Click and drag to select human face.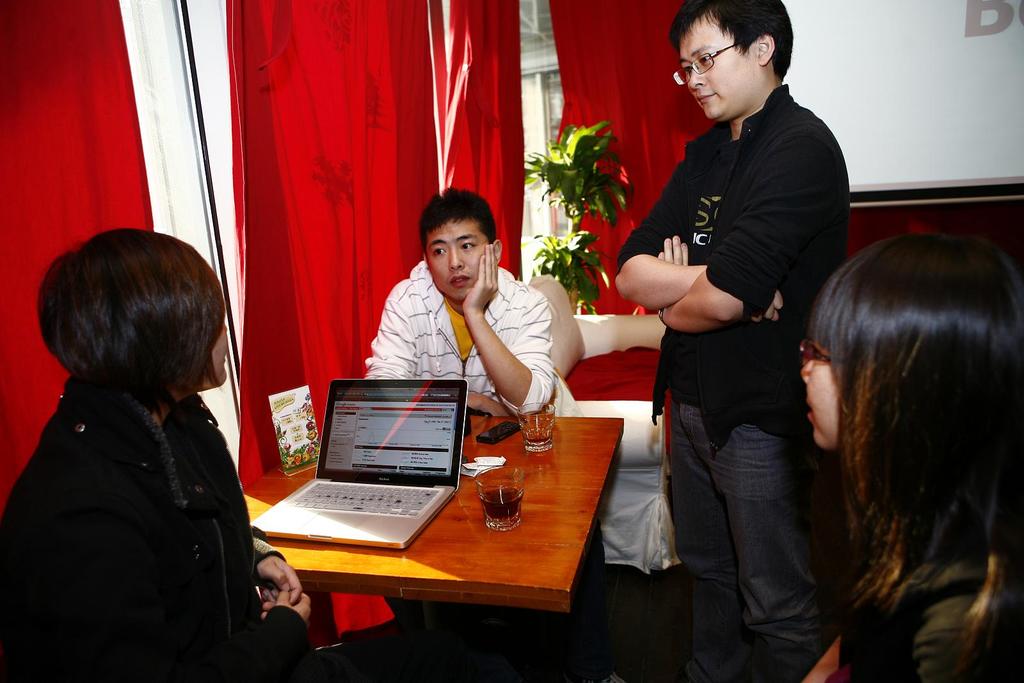
Selection: Rect(426, 219, 489, 301).
